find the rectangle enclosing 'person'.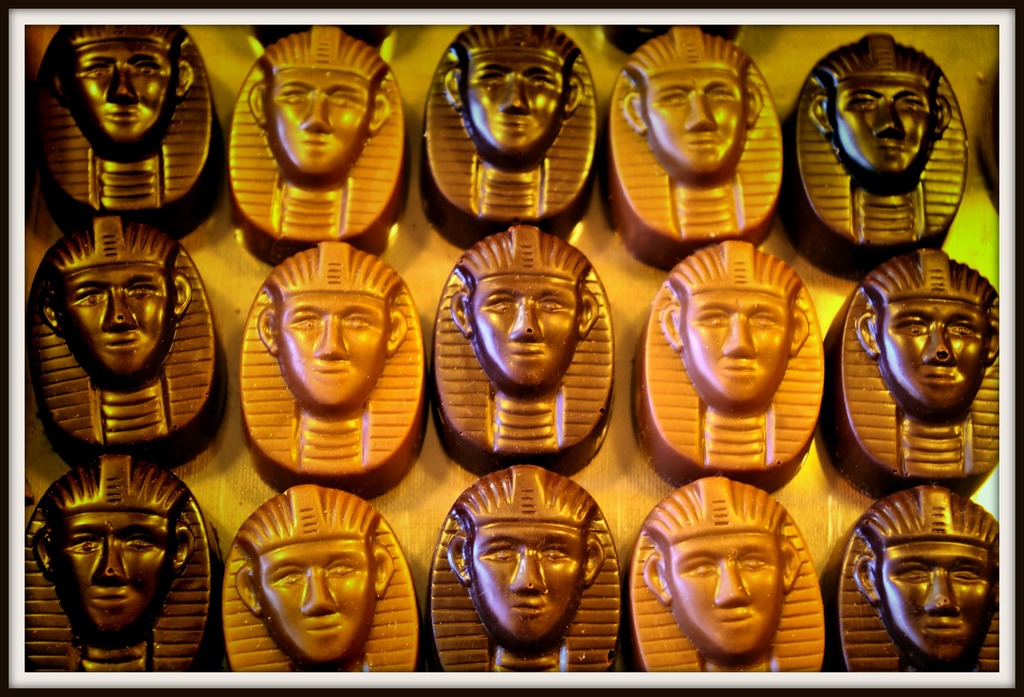
BBox(447, 22, 582, 228).
